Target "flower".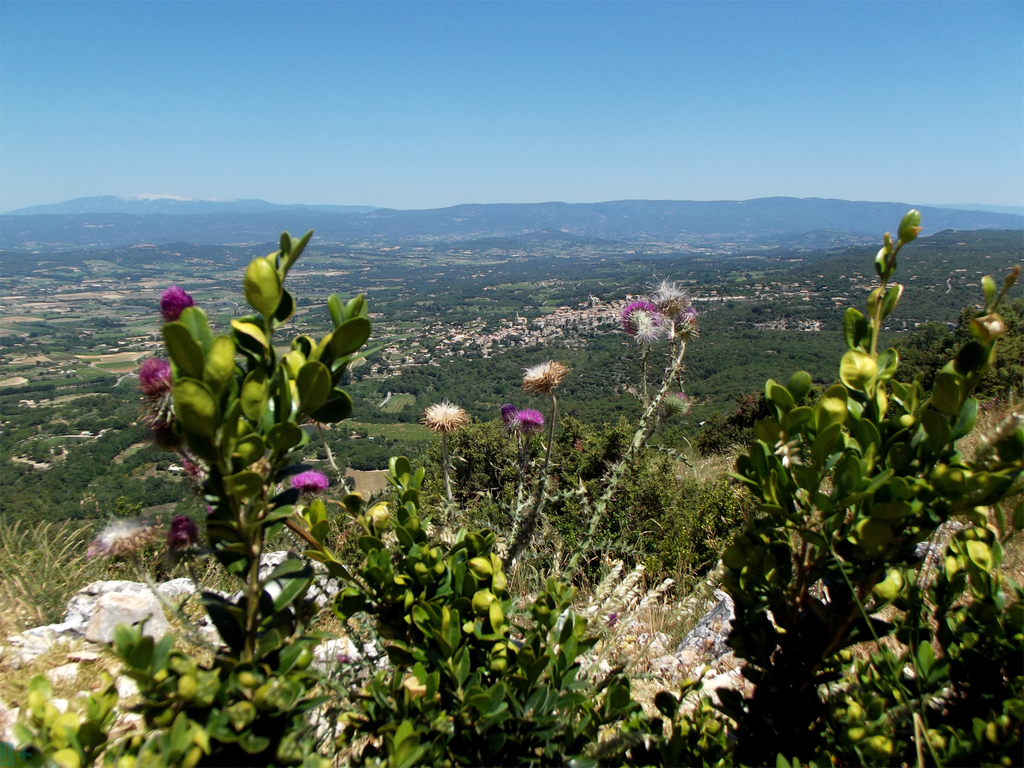
Target region: pyautogui.locateOnScreen(514, 413, 541, 430).
